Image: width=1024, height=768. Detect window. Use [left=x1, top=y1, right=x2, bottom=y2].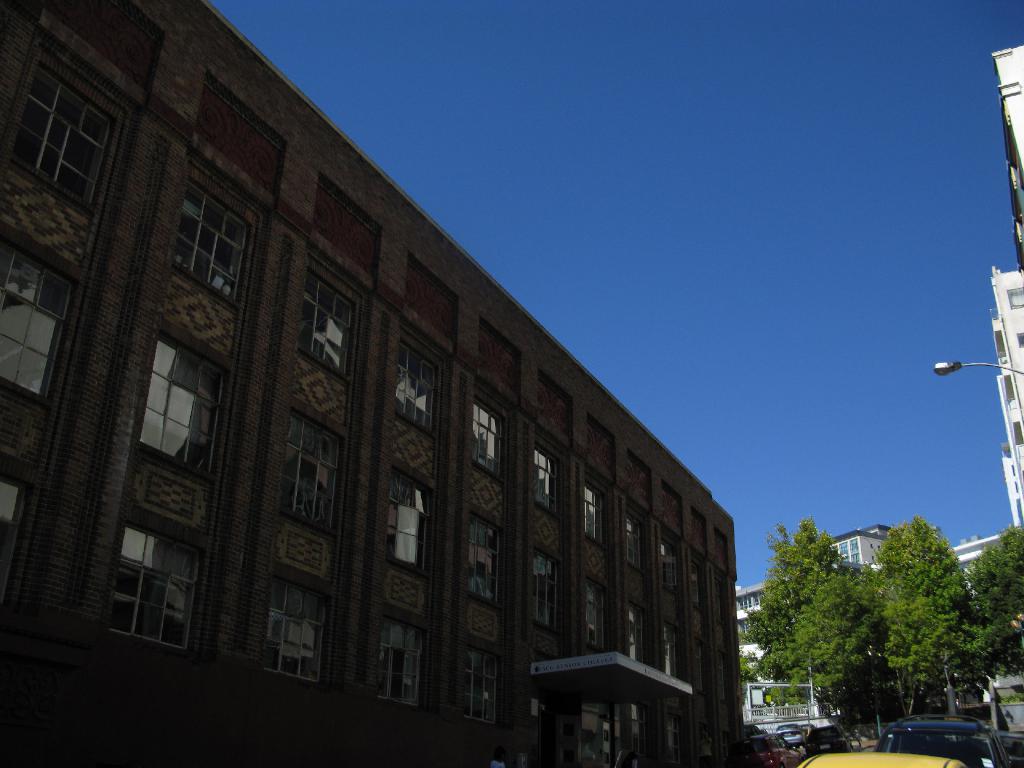
[left=849, top=537, right=858, bottom=553].
